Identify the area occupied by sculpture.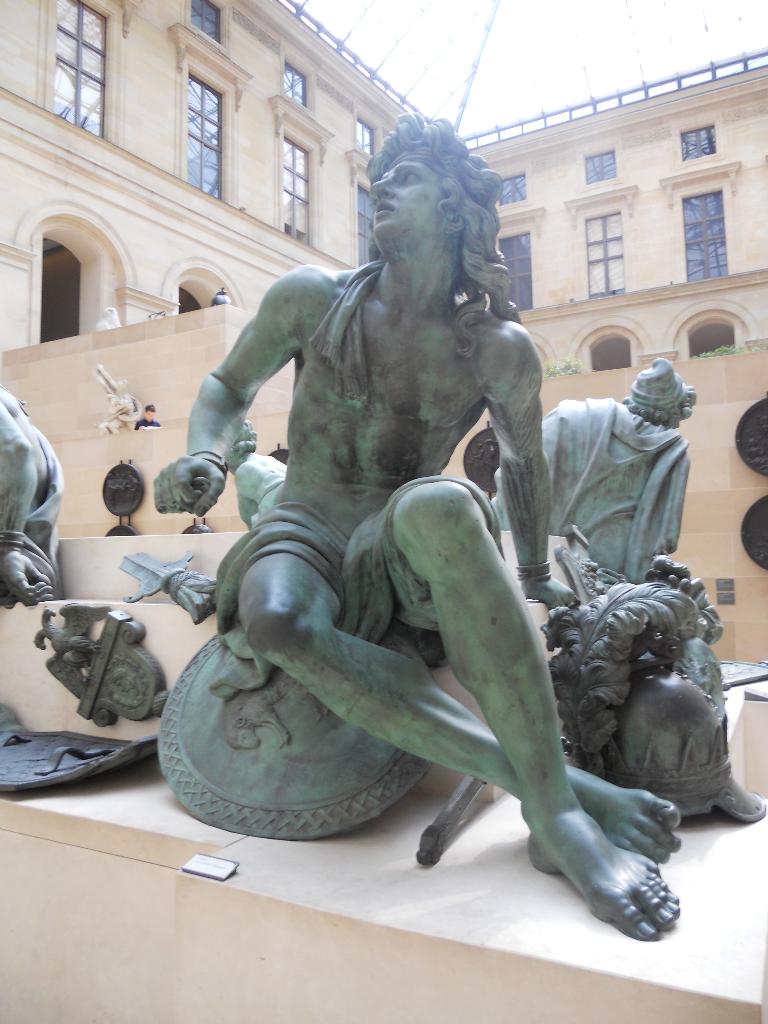
Area: (491, 356, 706, 598).
